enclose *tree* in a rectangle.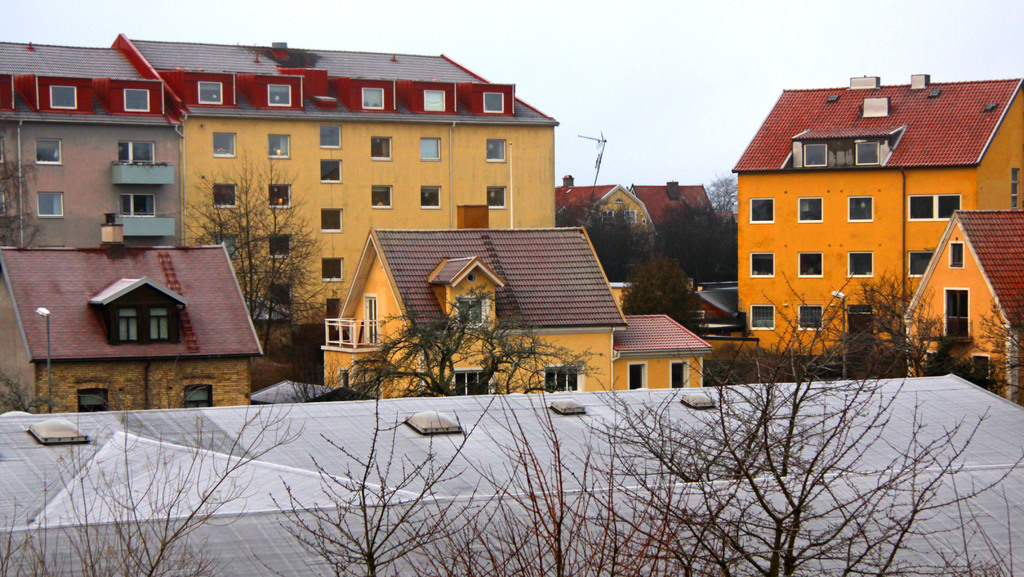
detection(632, 263, 1021, 576).
